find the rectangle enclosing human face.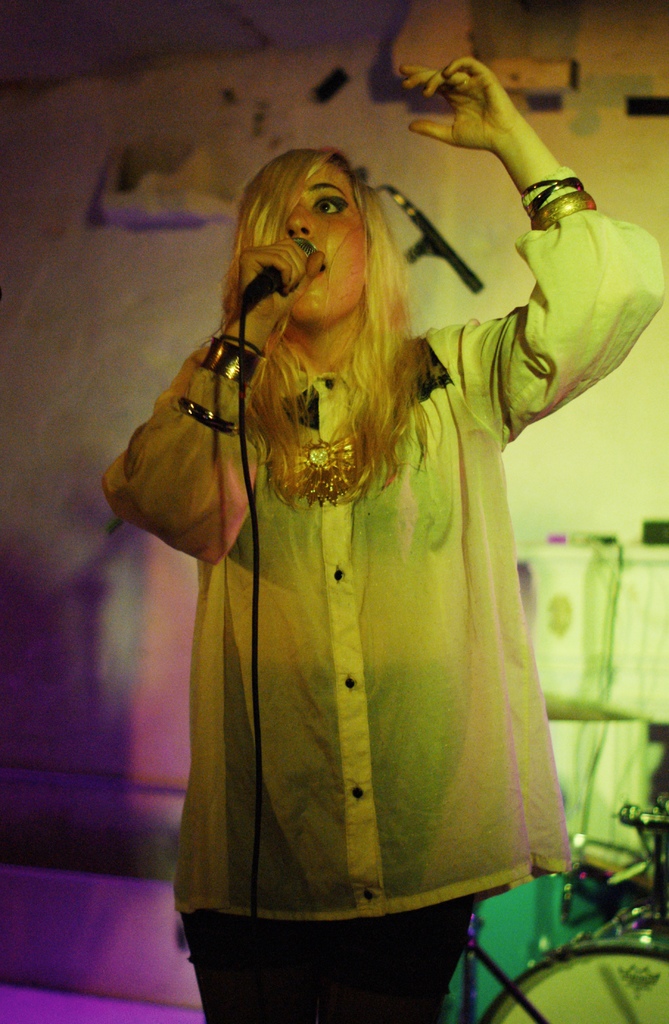
{"x1": 282, "y1": 161, "x2": 368, "y2": 323}.
